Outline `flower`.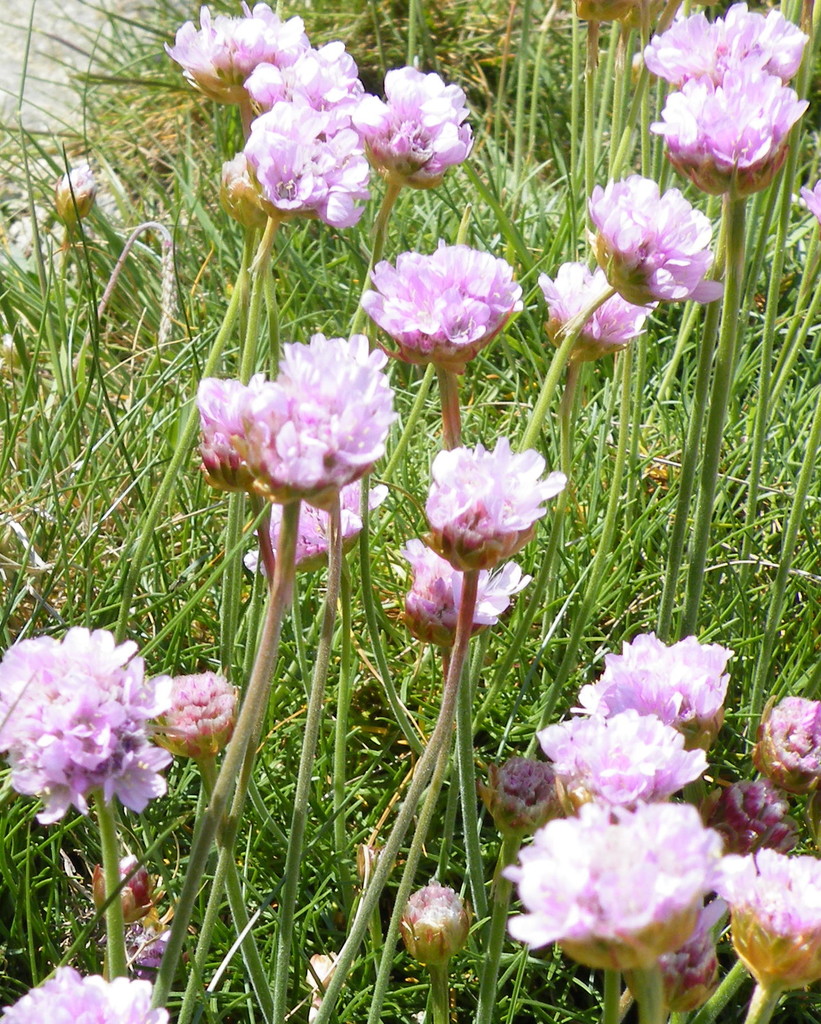
Outline: x1=588, y1=168, x2=721, y2=312.
